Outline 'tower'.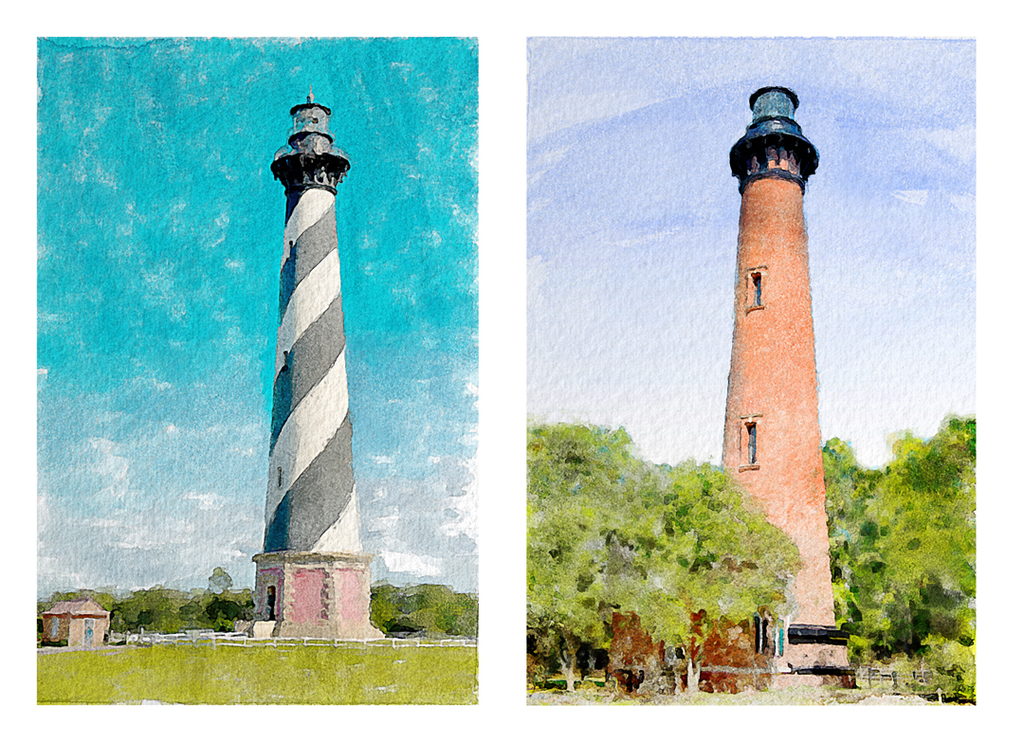
Outline: region(720, 80, 852, 683).
